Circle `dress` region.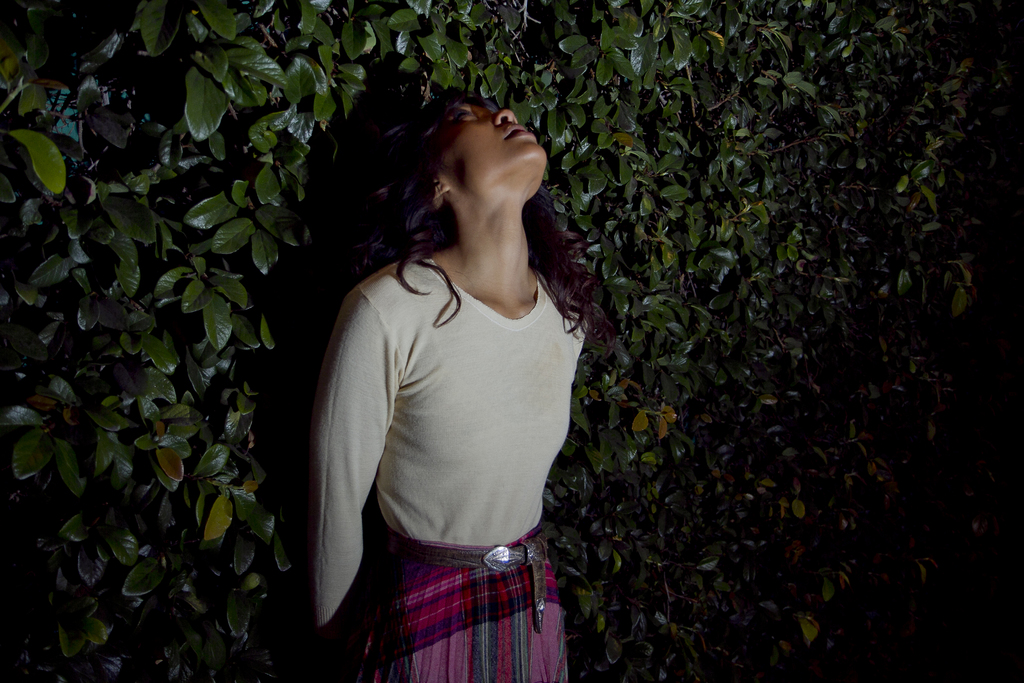
Region: x1=310 y1=251 x2=594 y2=682.
